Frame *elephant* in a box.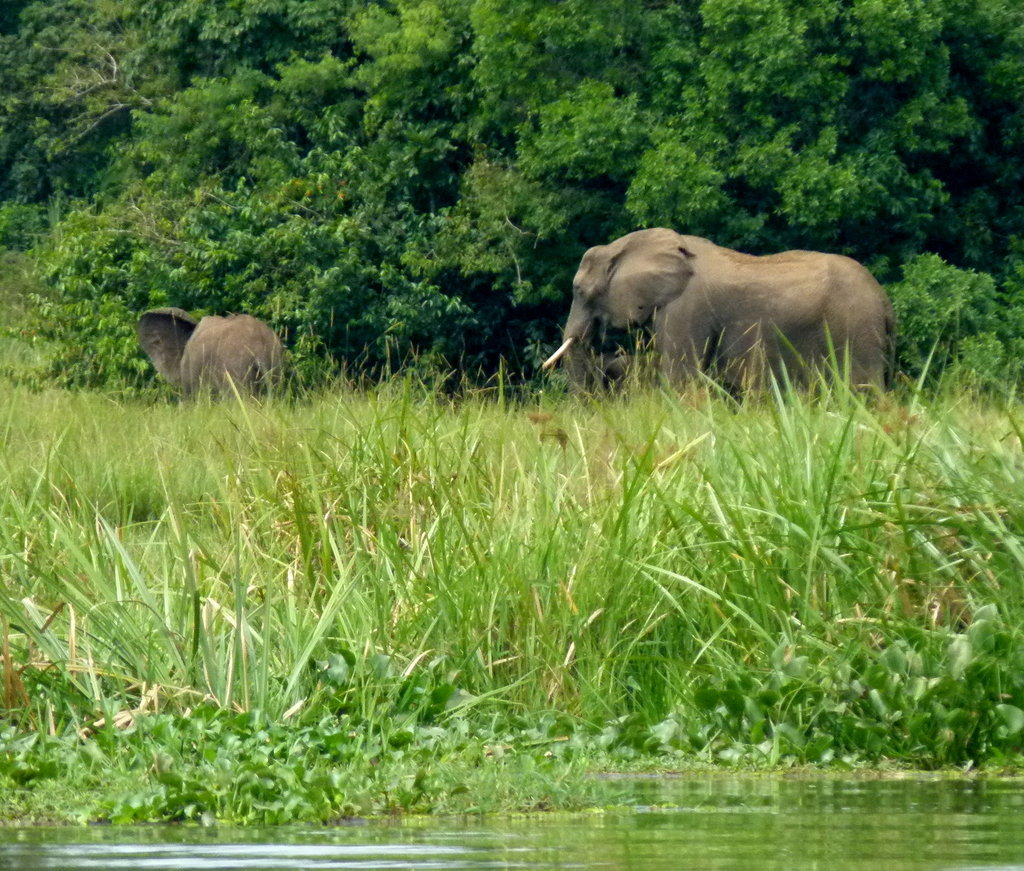
<bbox>530, 216, 905, 421</bbox>.
